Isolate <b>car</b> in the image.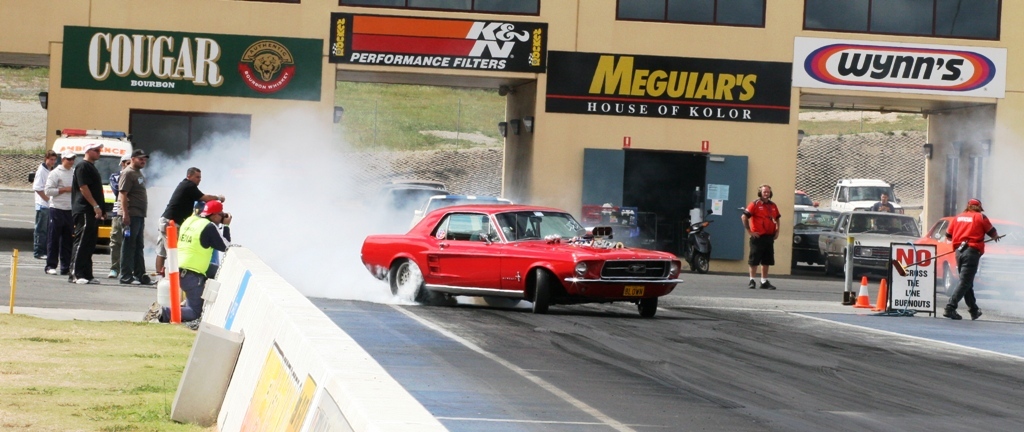
Isolated region: <box>817,209,922,277</box>.
